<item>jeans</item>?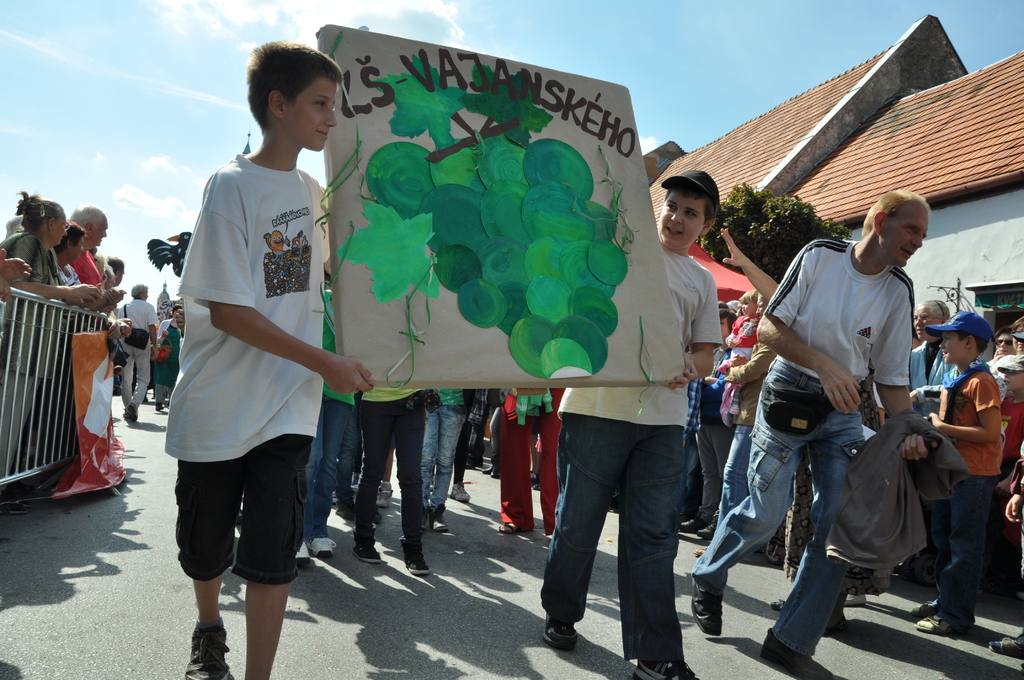
box=[408, 414, 468, 515]
